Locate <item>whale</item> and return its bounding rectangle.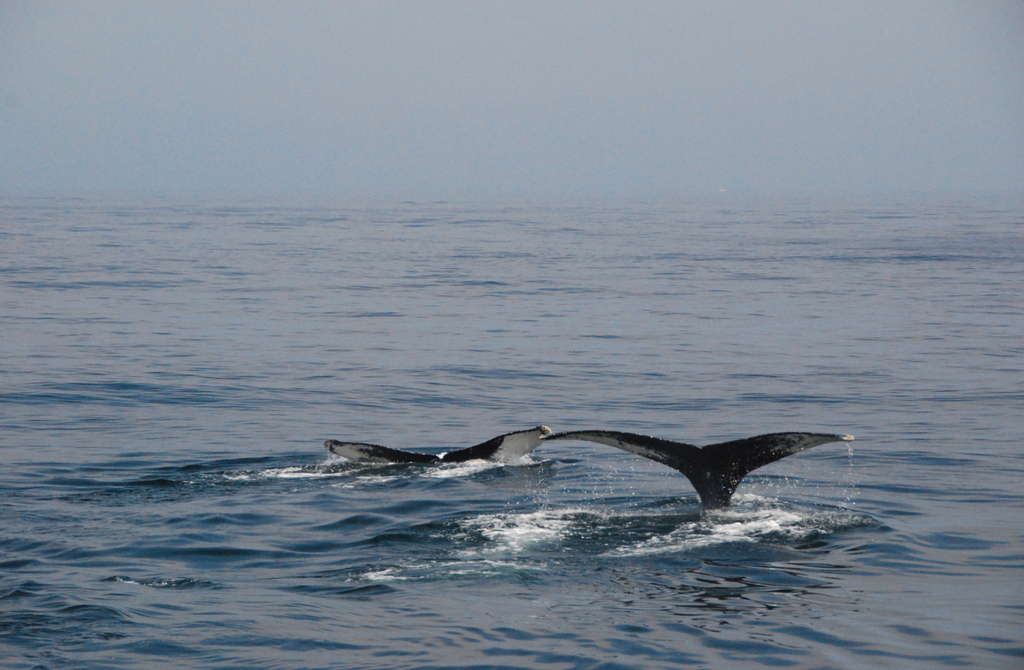
bbox=(320, 427, 551, 482).
